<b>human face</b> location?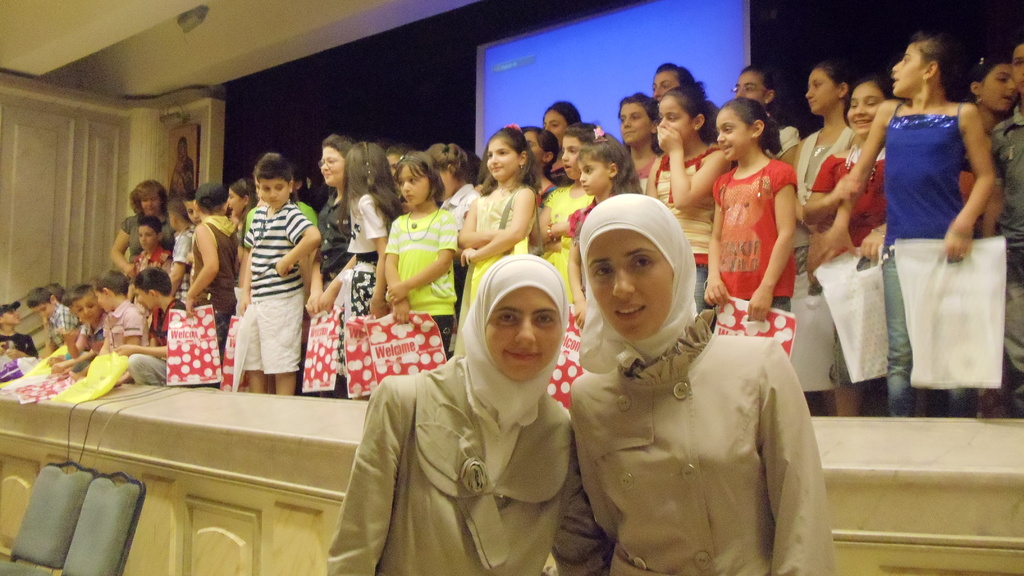
(98, 287, 114, 310)
